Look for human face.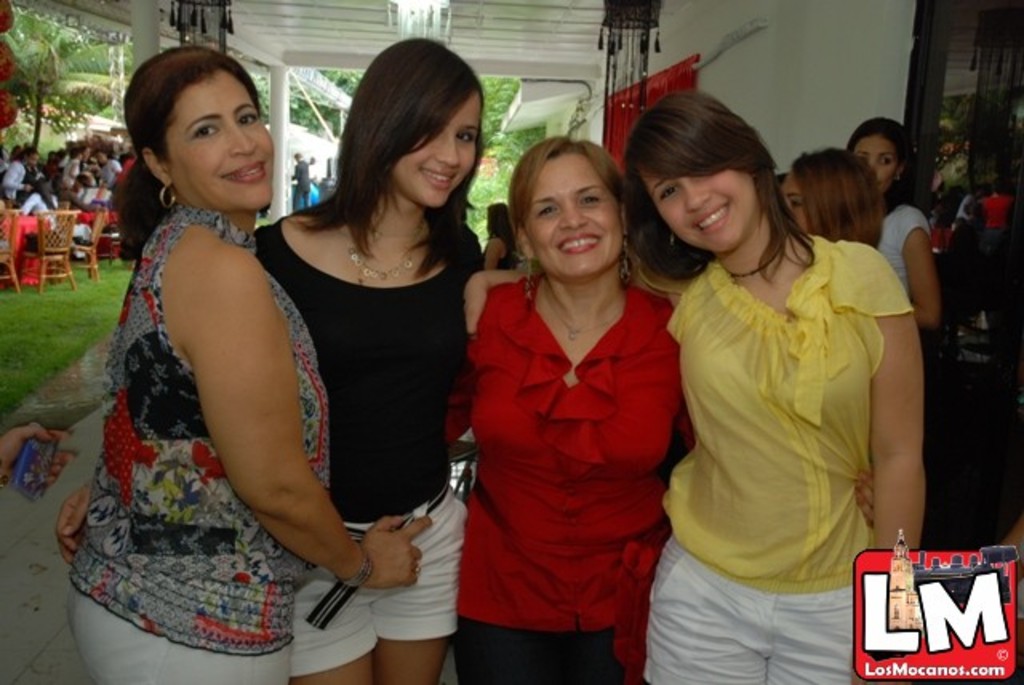
Found: 850:133:901:192.
